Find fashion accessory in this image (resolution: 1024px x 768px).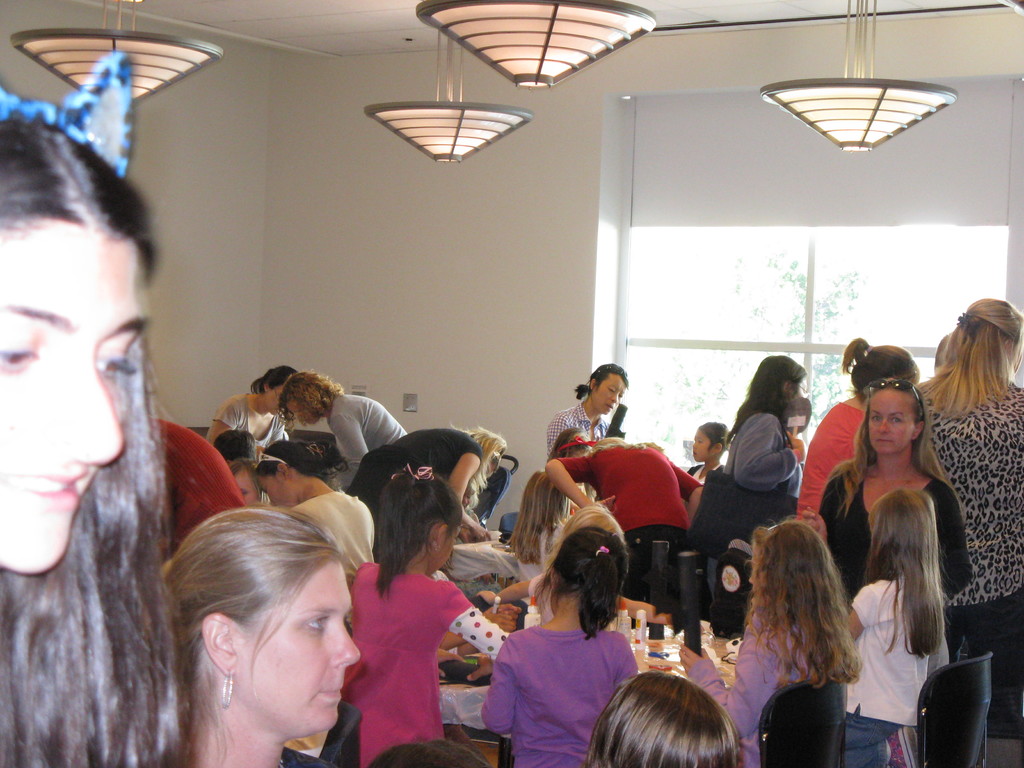
[257, 452, 285, 465].
